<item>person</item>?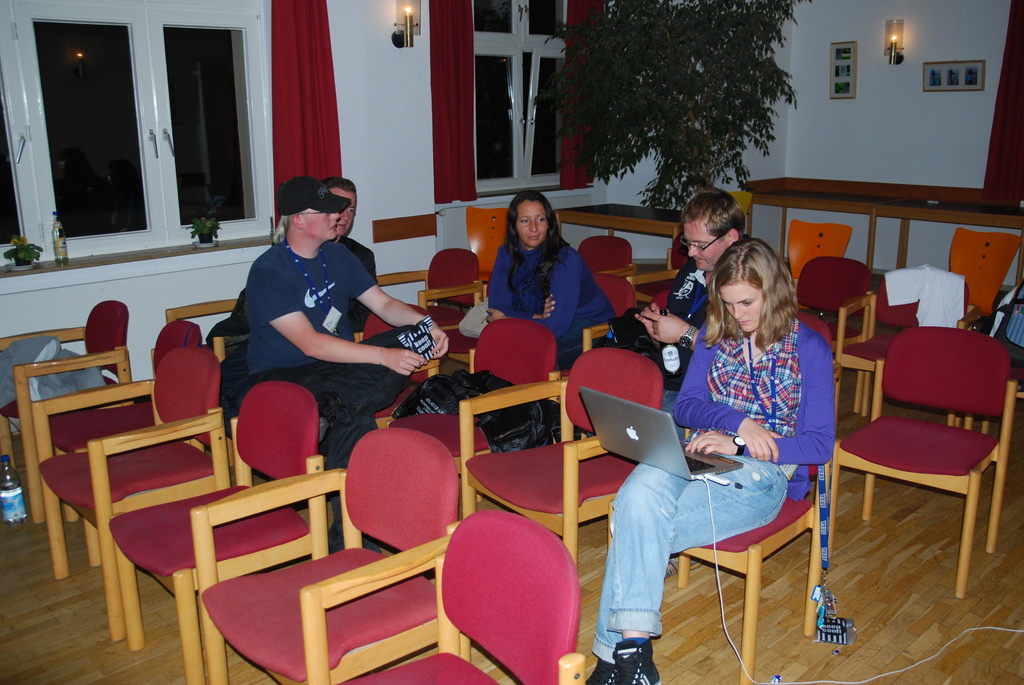
(330,177,378,332)
